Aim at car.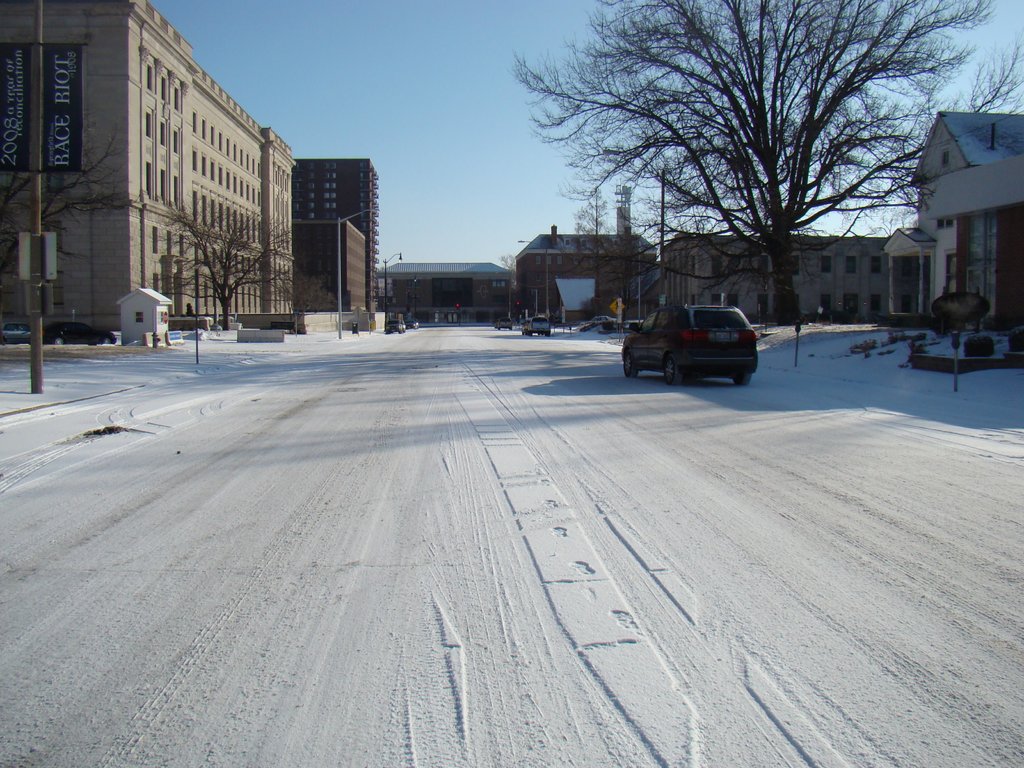
Aimed at <bbox>534, 314, 548, 330</bbox>.
